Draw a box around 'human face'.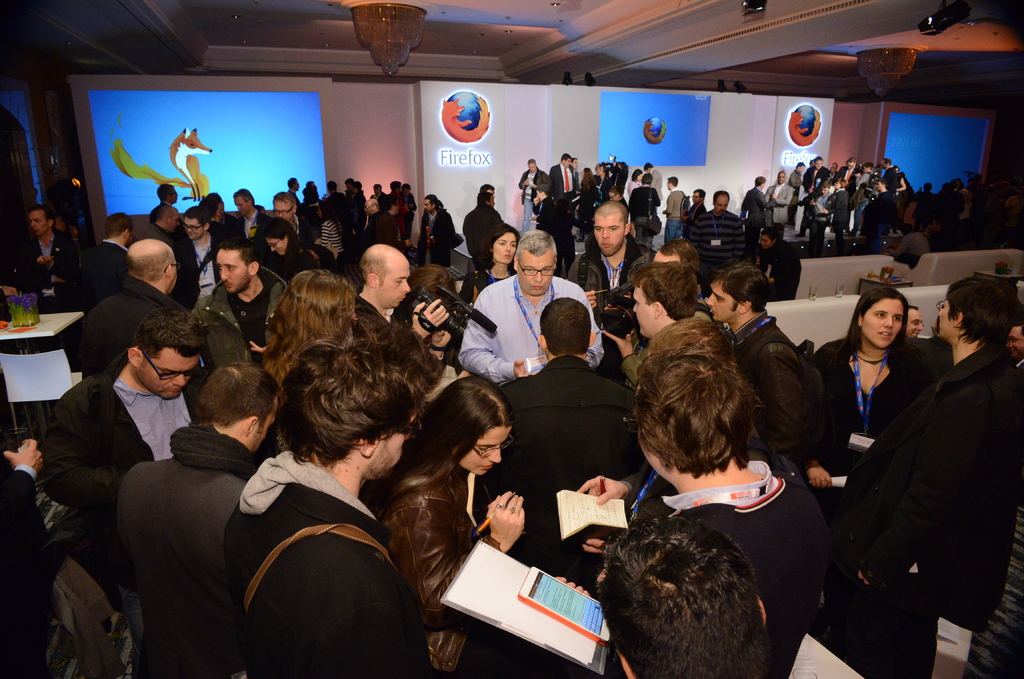
box(276, 198, 292, 220).
